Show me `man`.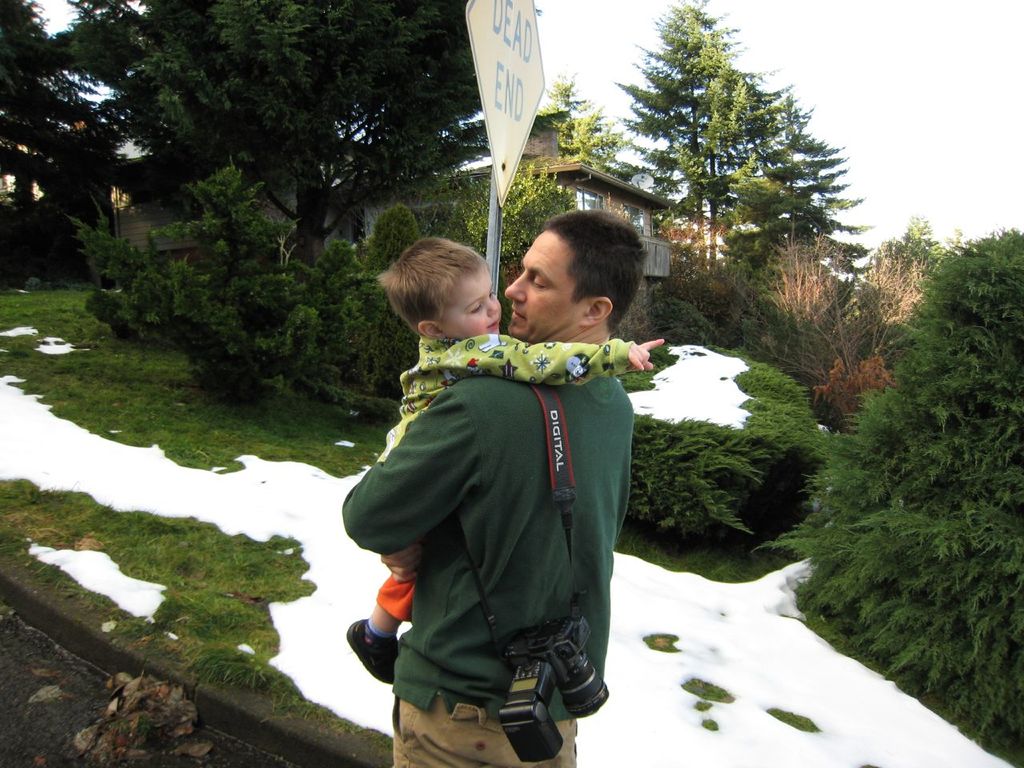
`man` is here: [left=344, top=226, right=647, bottom=765].
